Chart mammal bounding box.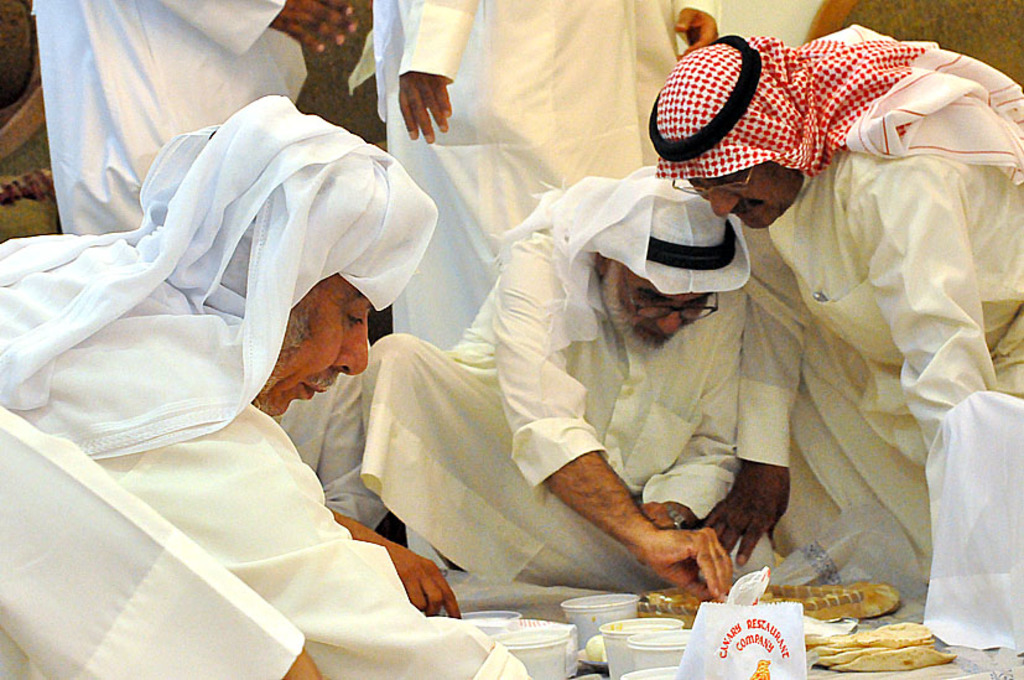
Charted: [344,0,488,354].
